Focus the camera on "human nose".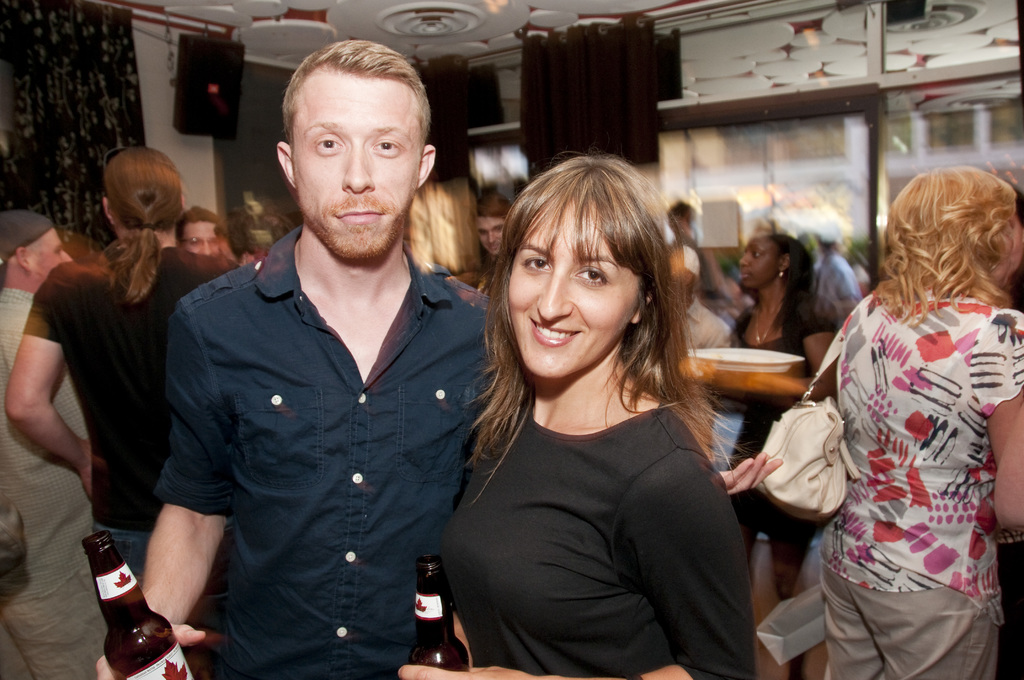
Focus region: (left=740, top=254, right=751, bottom=268).
